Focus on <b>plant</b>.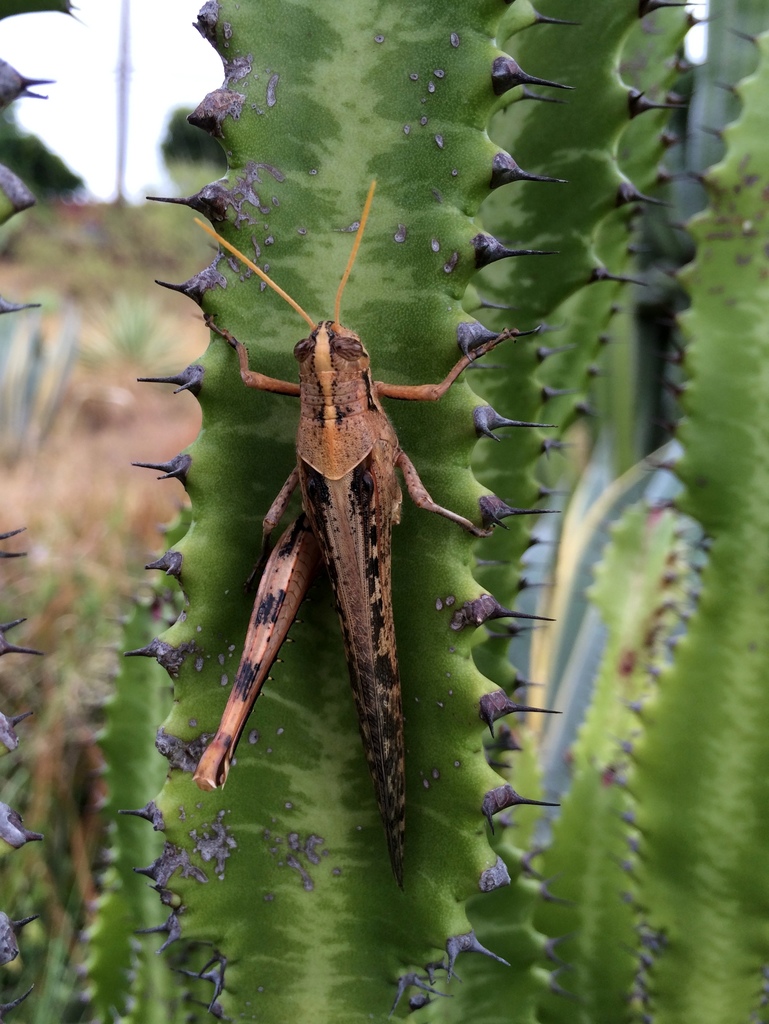
Focused at bbox(130, 0, 567, 1023).
